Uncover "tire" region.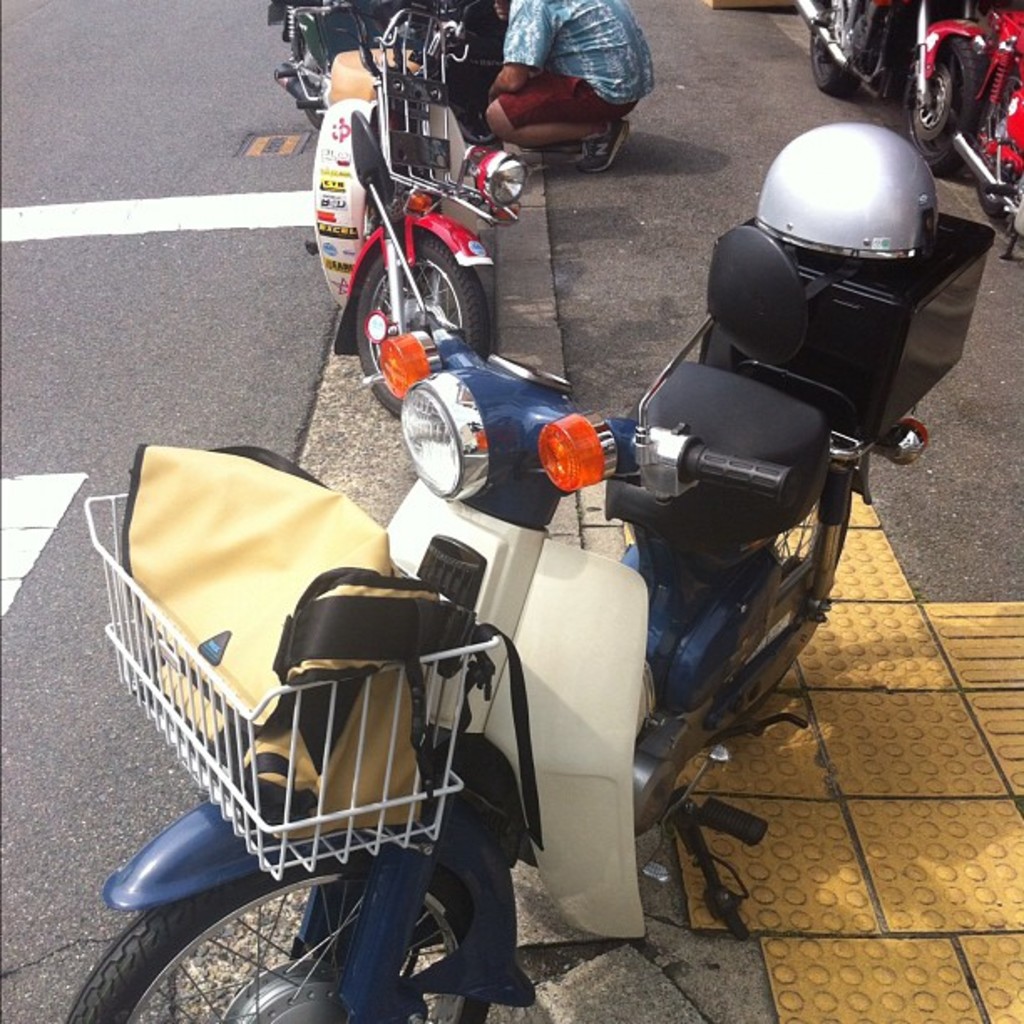
Uncovered: [808, 0, 865, 95].
